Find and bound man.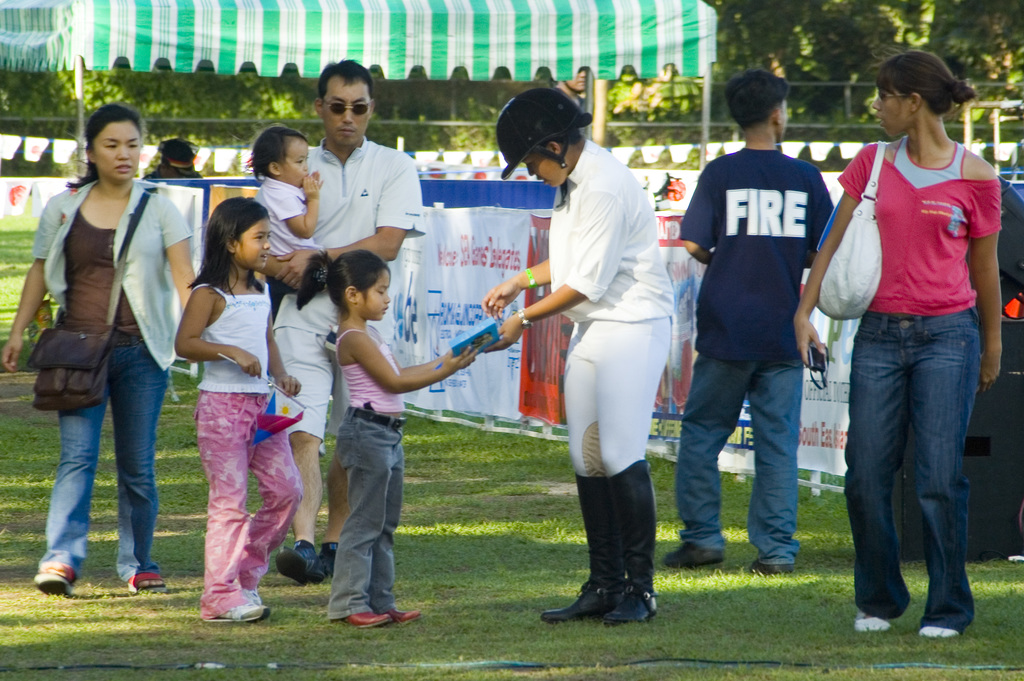
Bound: [left=657, top=76, right=863, bottom=560].
